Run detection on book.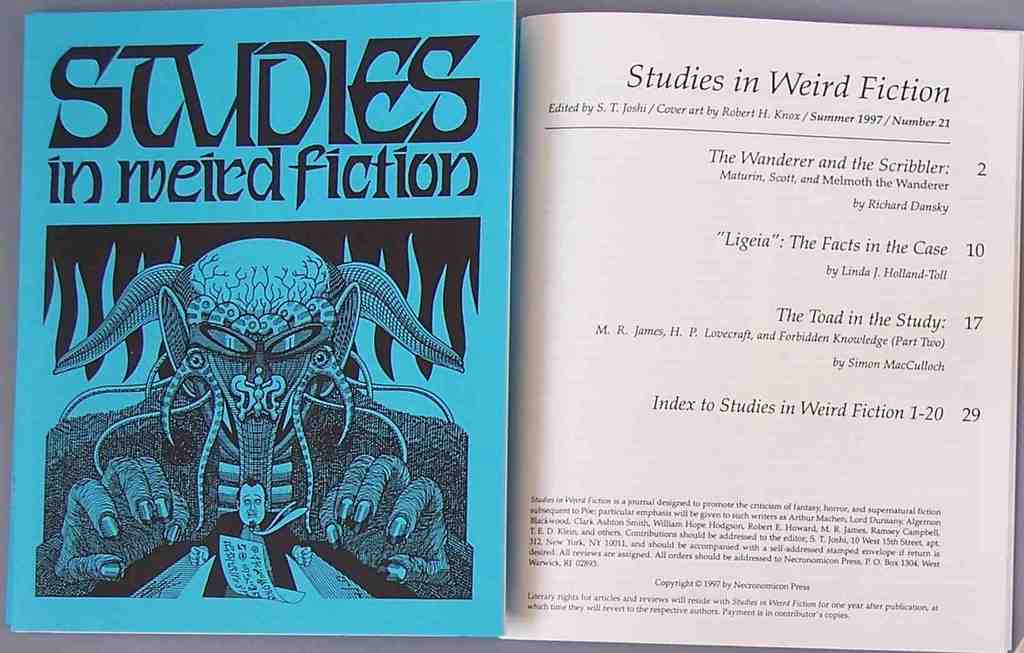
Result: box=[5, 0, 519, 634].
